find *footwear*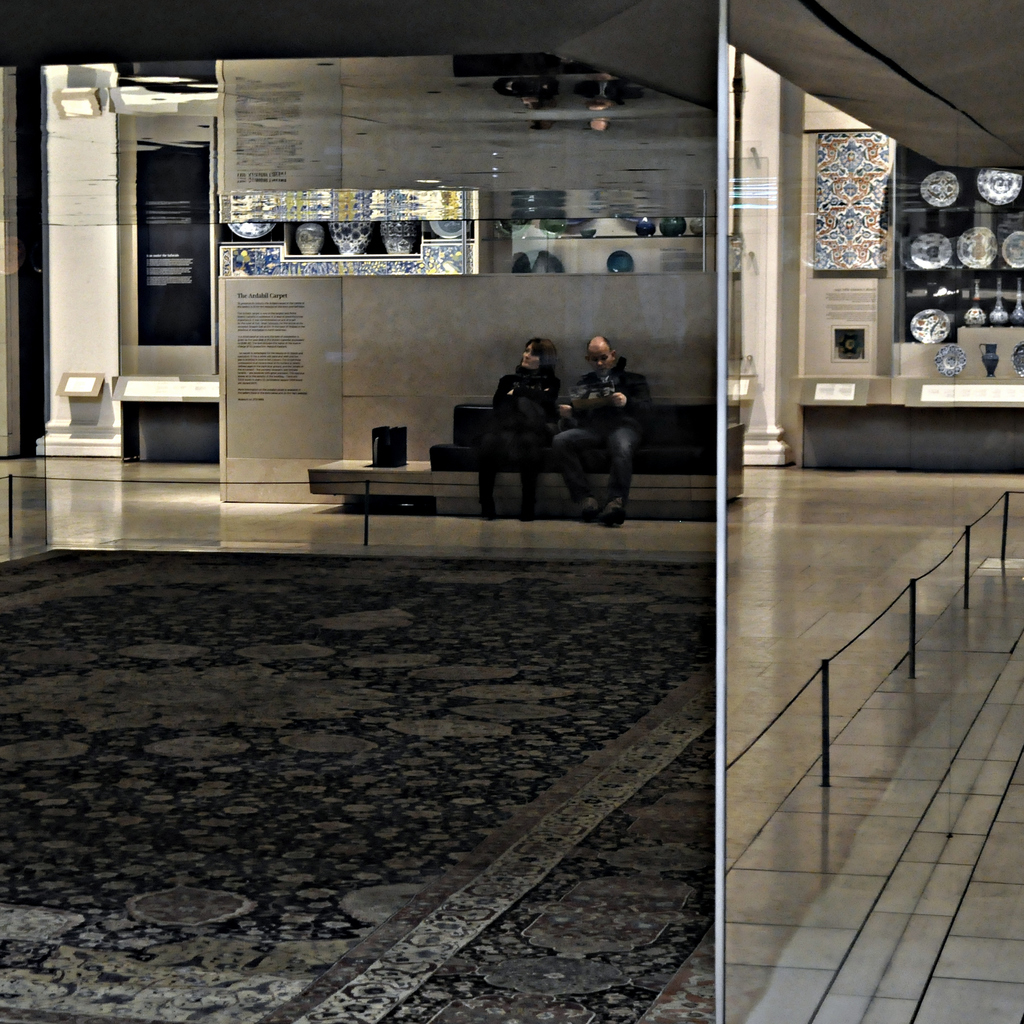
rect(579, 501, 600, 517)
